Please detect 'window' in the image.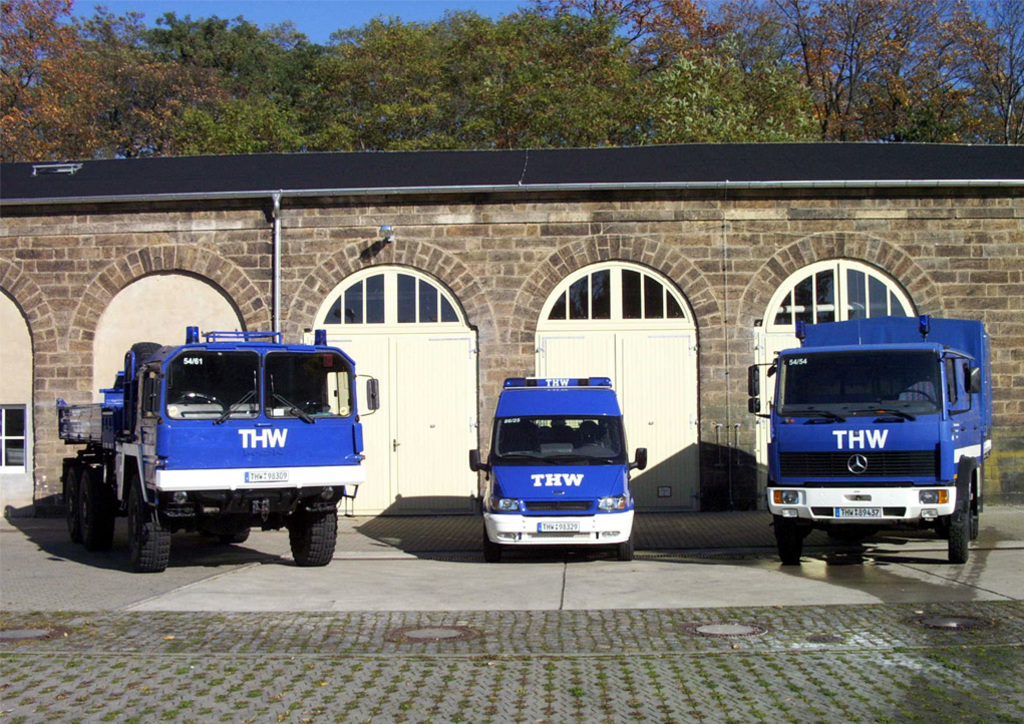
0 403 31 477.
